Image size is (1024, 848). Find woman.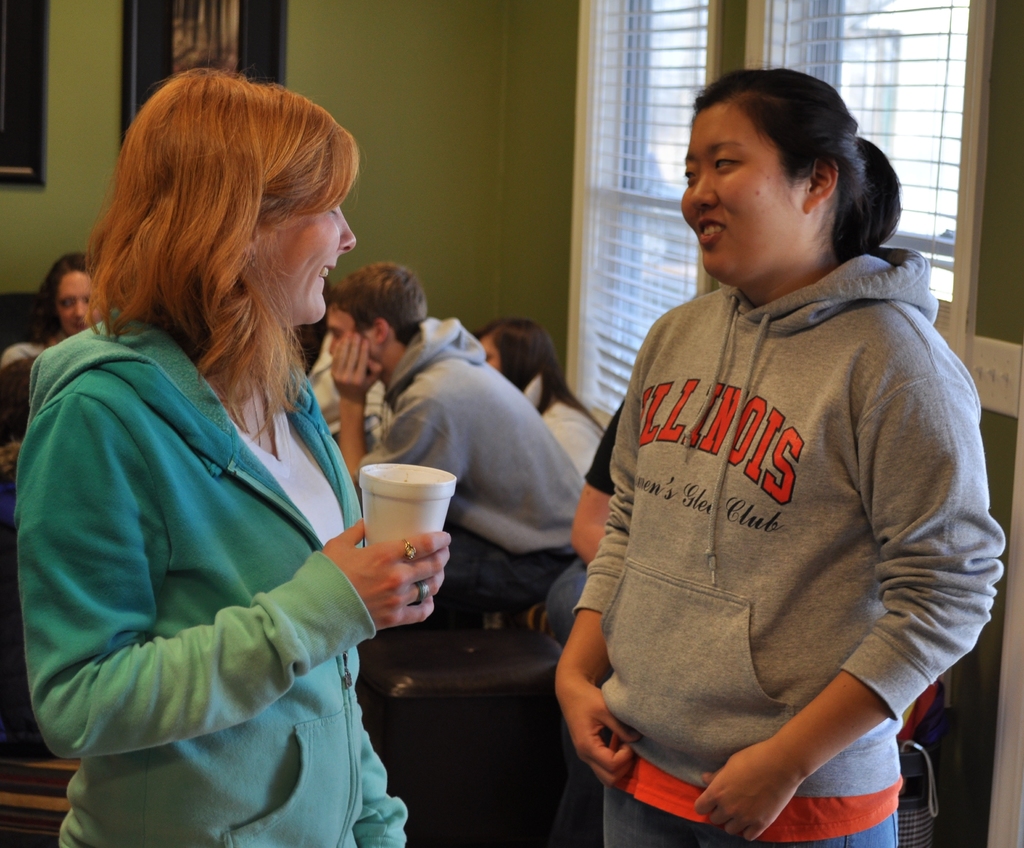
(left=554, top=61, right=1005, bottom=847).
